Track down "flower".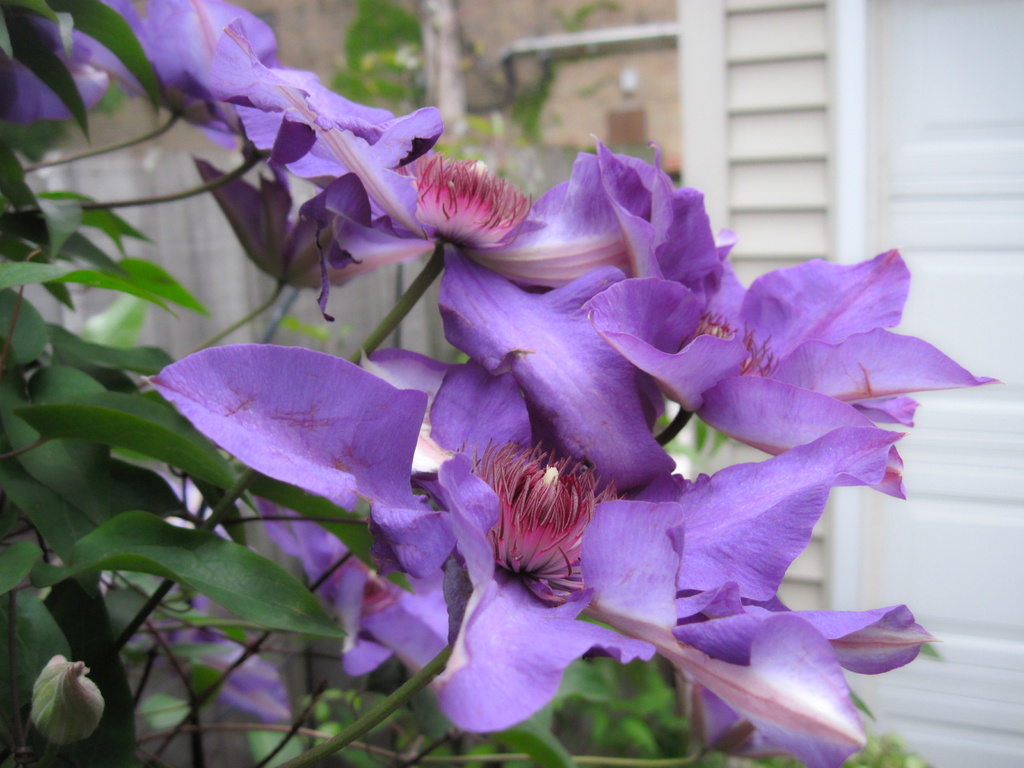
Tracked to detection(189, 175, 449, 291).
